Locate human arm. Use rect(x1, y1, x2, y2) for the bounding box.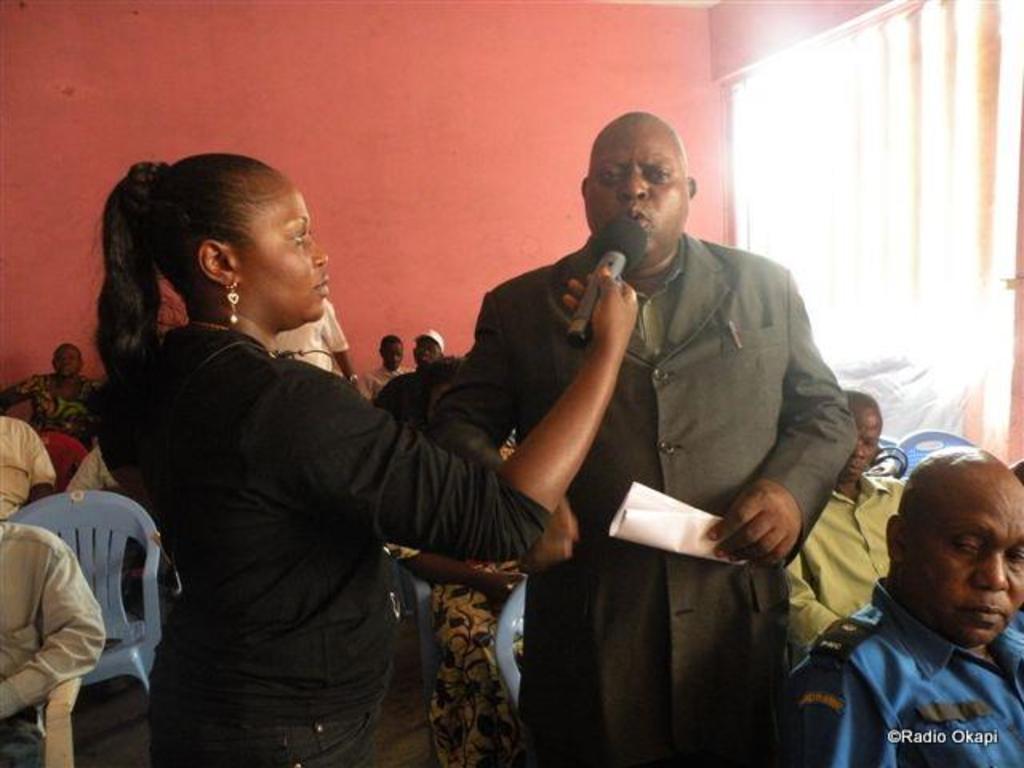
rect(701, 254, 862, 571).
